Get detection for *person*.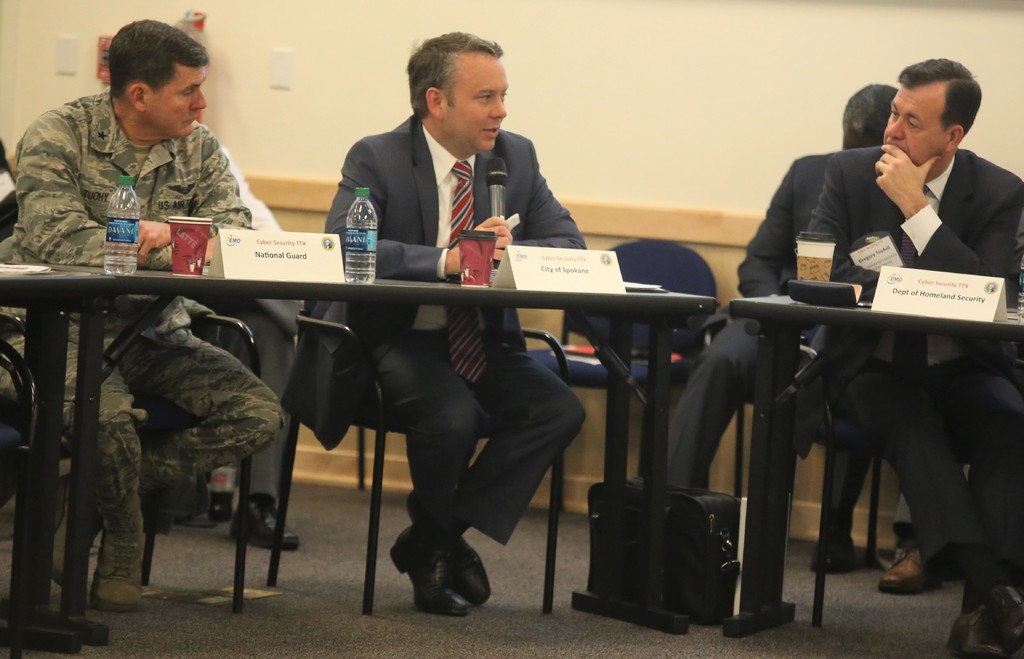
Detection: pyautogui.locateOnScreen(326, 49, 585, 535).
